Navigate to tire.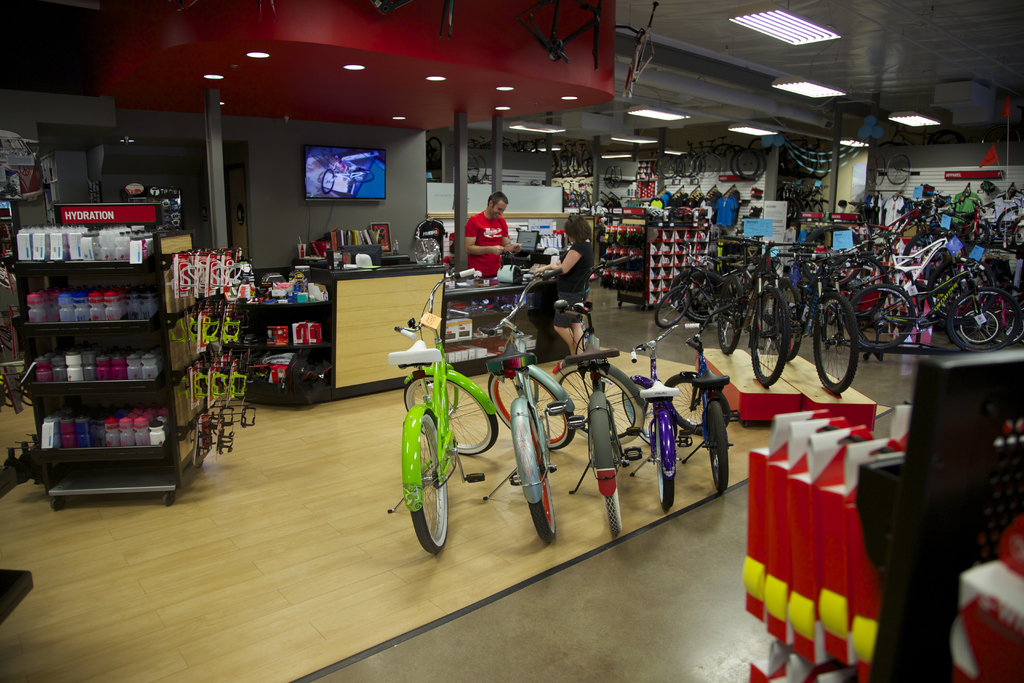
Navigation target: 426, 137, 442, 163.
